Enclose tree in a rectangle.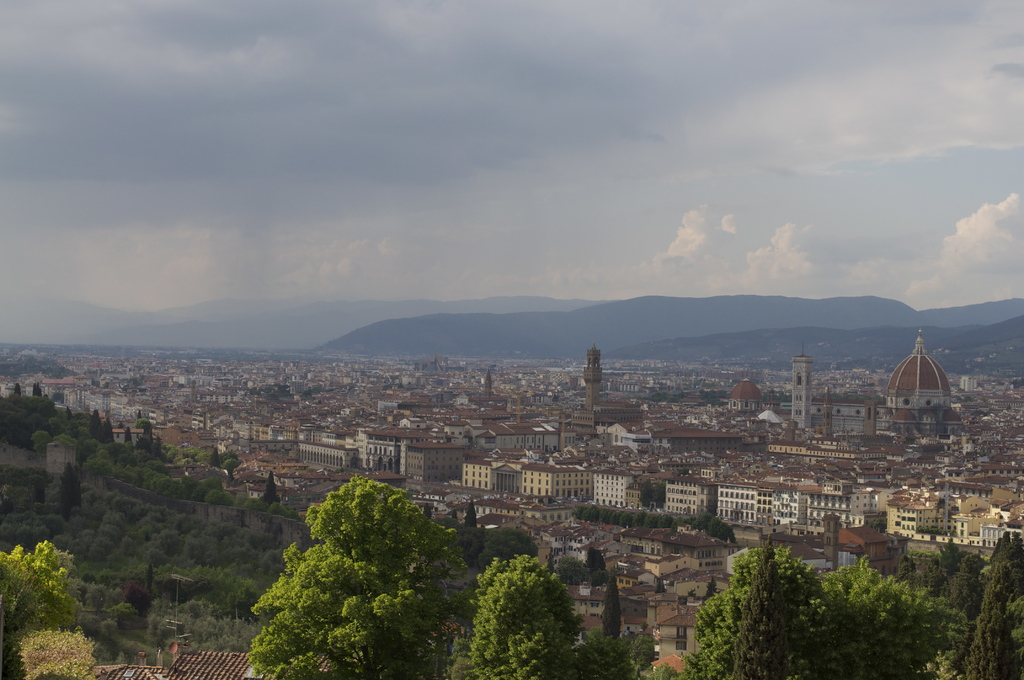
{"x1": 420, "y1": 499, "x2": 435, "y2": 522}.
